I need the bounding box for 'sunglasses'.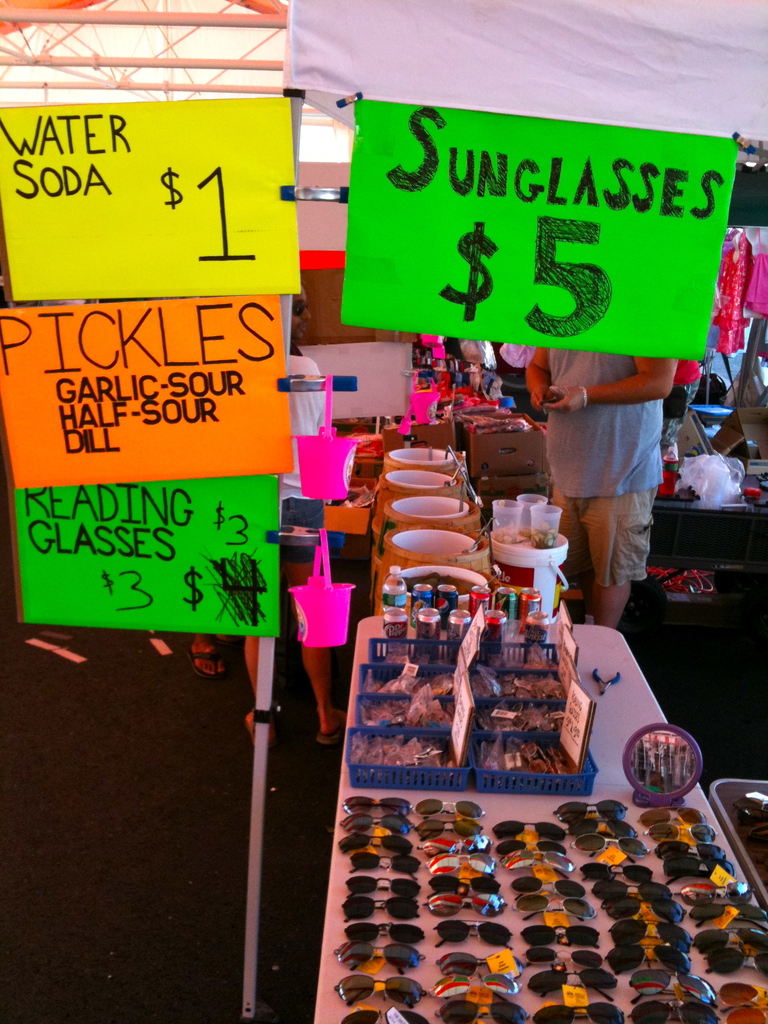
Here it is: x1=652 y1=836 x2=725 y2=861.
